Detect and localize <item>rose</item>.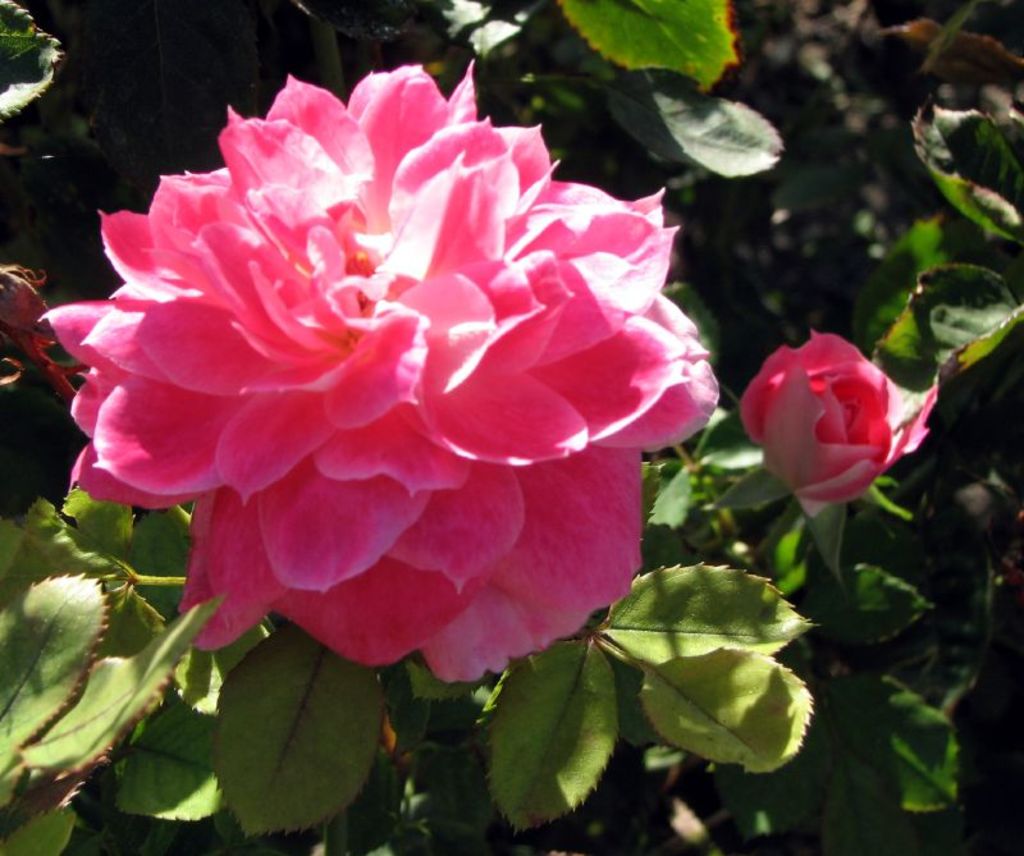
Localized at bbox(35, 52, 723, 683).
